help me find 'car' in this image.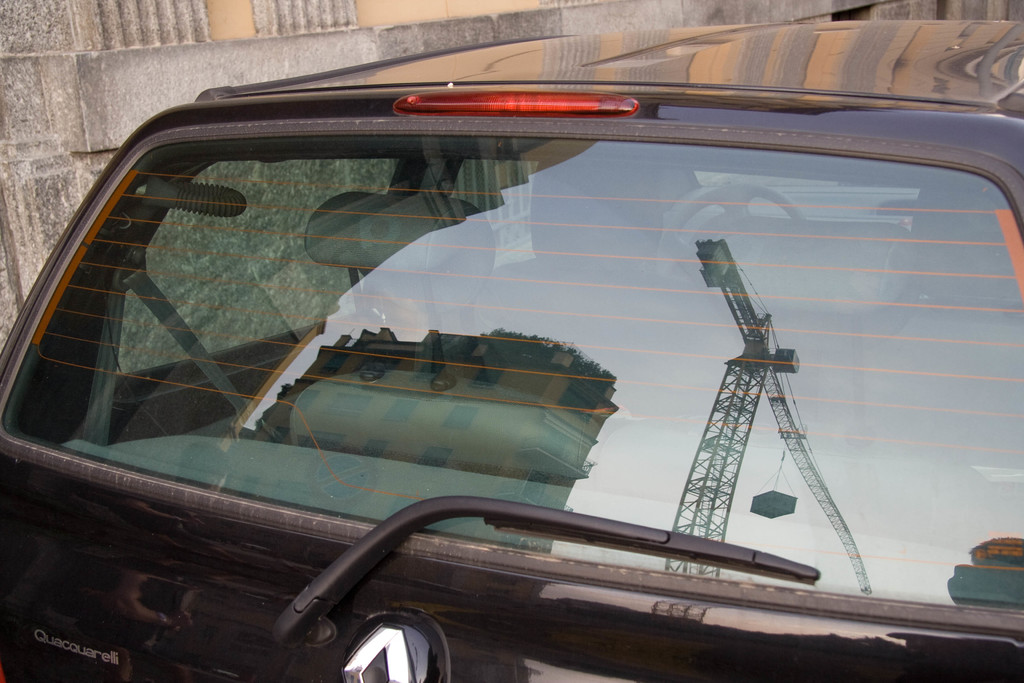
Found it: pyautogui.locateOnScreen(2, 0, 1023, 682).
